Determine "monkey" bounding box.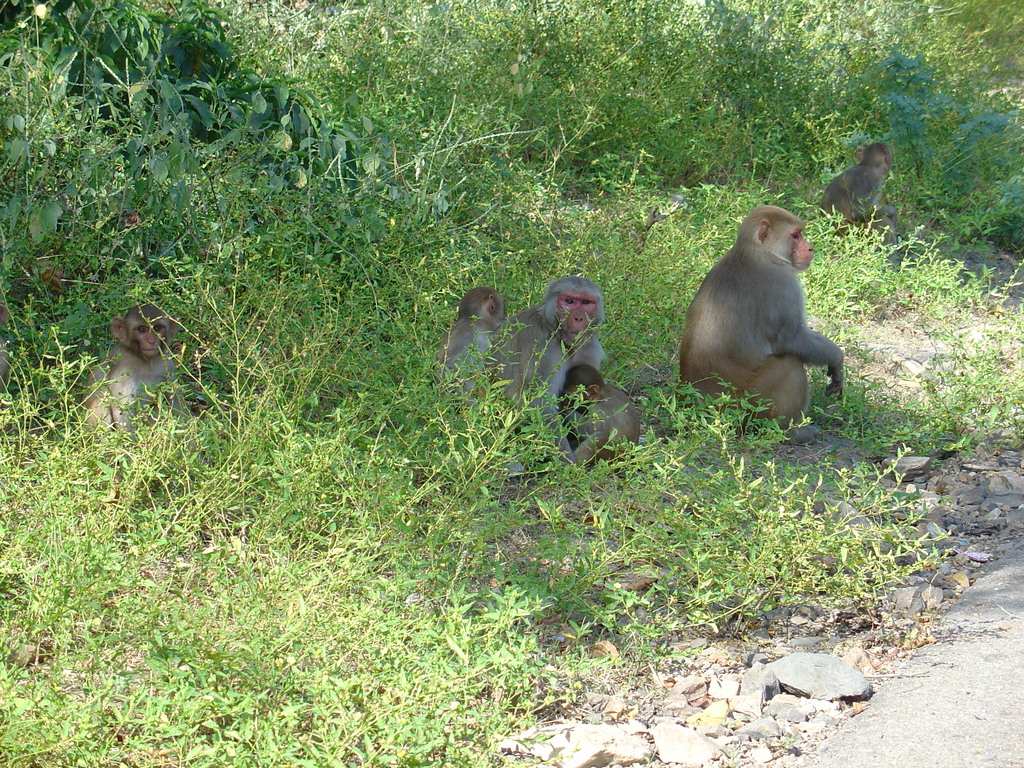
Determined: [x1=680, y1=205, x2=847, y2=429].
